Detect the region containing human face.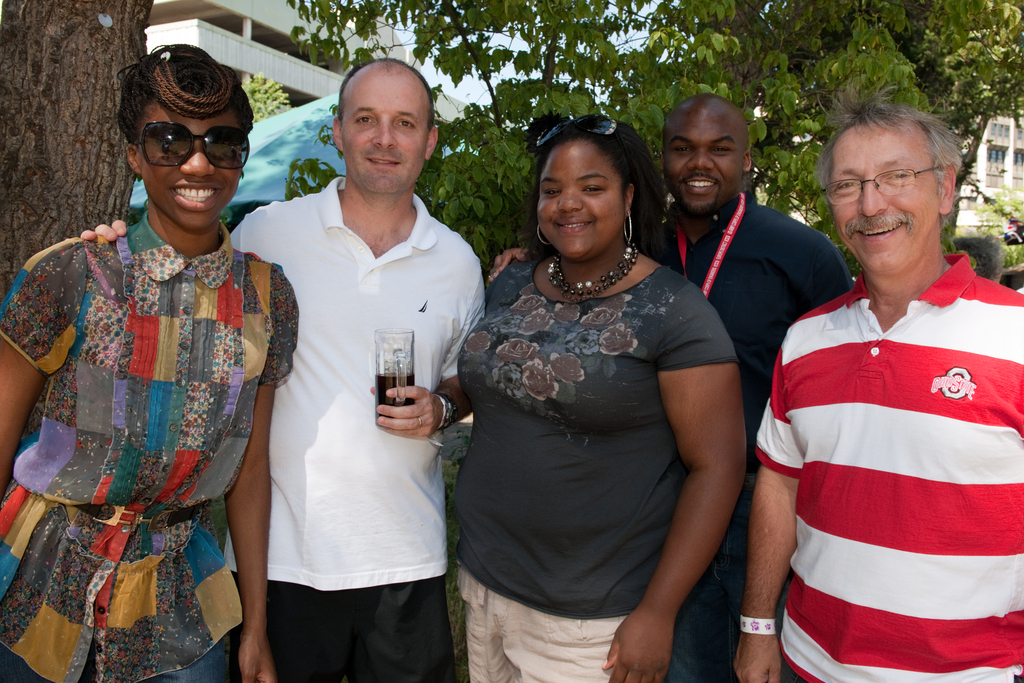
pyautogui.locateOnScreen(661, 111, 742, 213).
